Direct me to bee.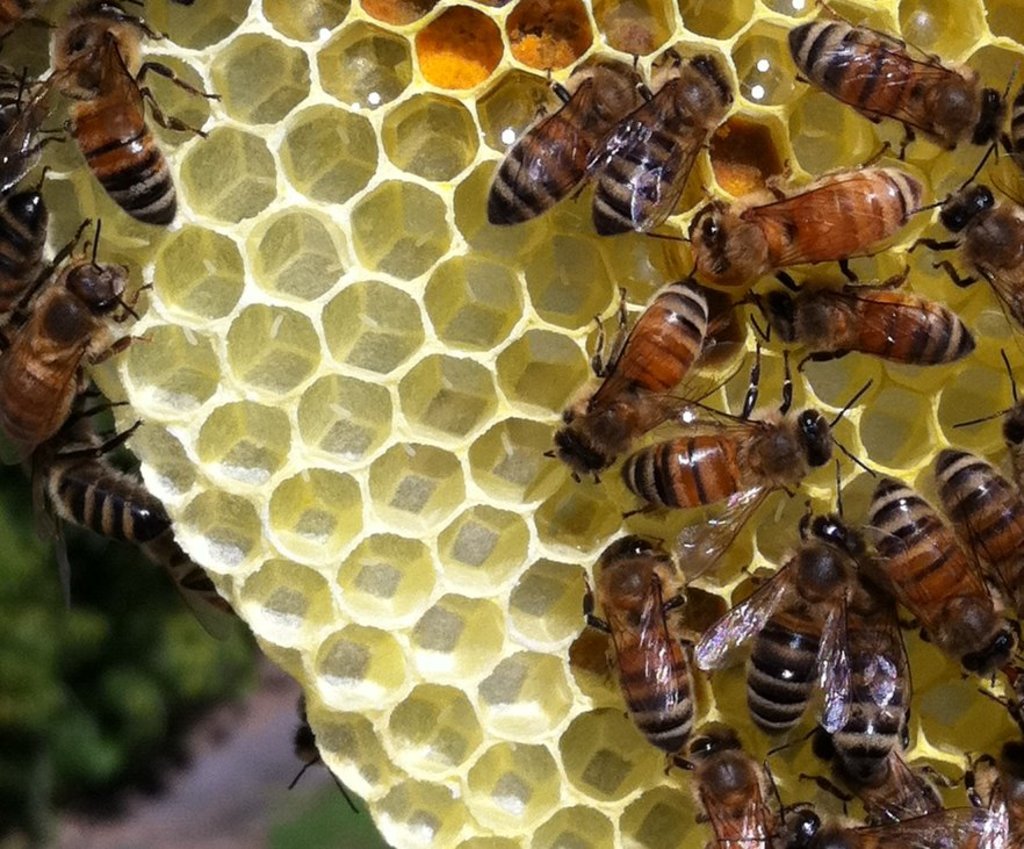
Direction: x1=7 y1=204 x2=151 y2=456.
